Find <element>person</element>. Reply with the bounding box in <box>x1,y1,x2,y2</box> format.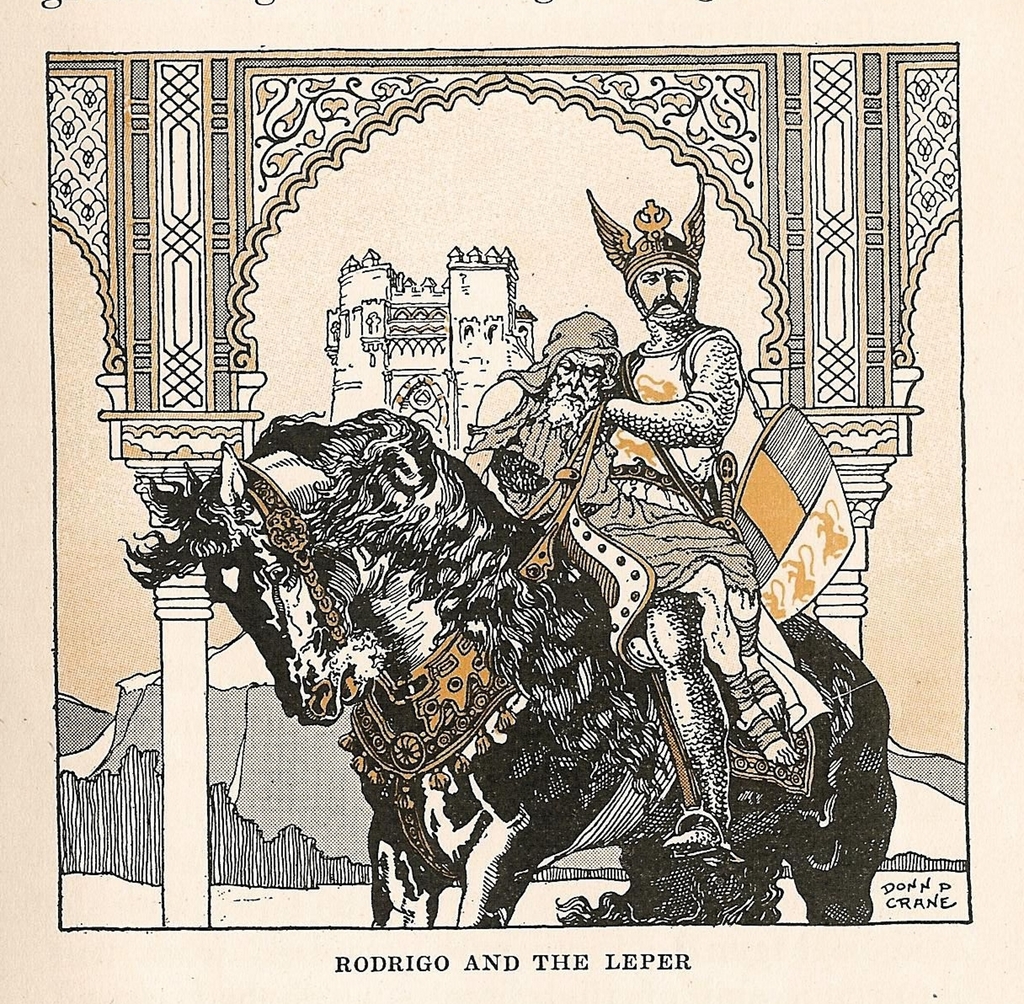
<box>458,315,792,766</box>.
